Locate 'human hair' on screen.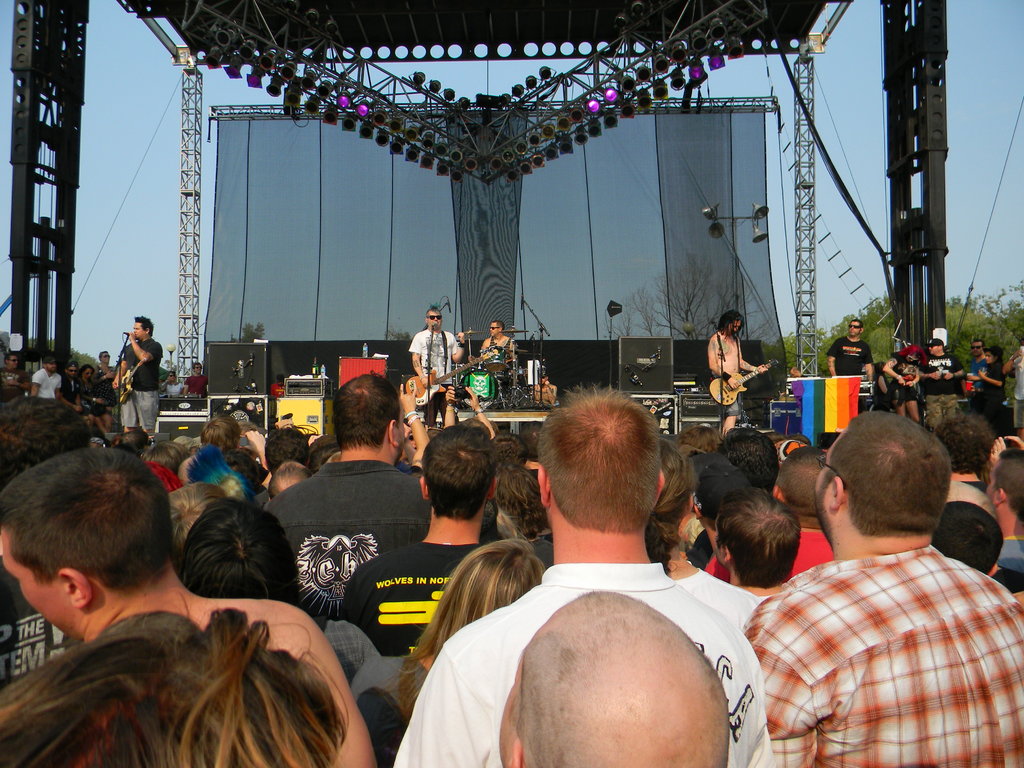
On screen at [499, 462, 550, 536].
